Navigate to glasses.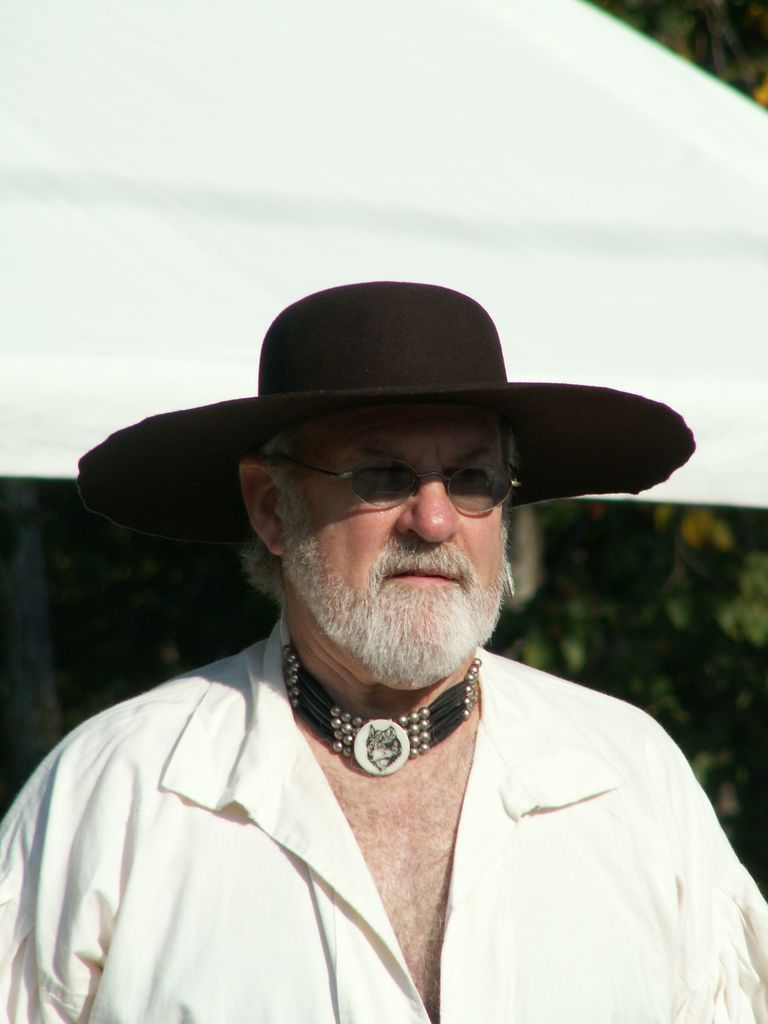
Navigation target: 272 460 517 512.
